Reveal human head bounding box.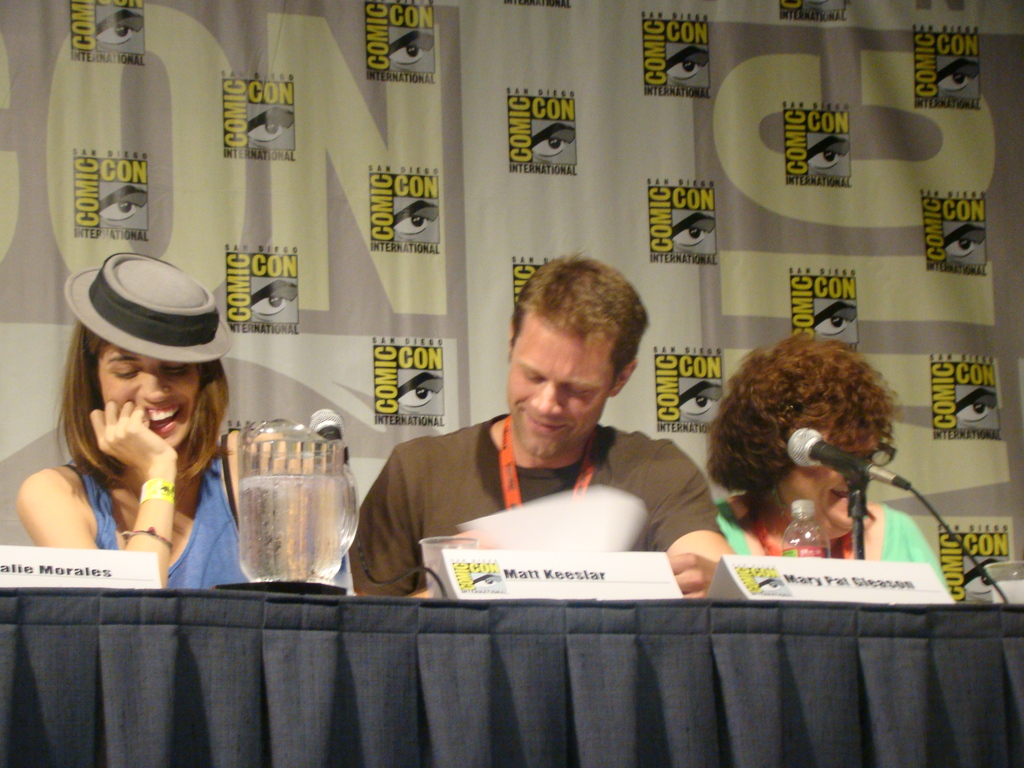
Revealed: l=711, t=335, r=902, b=534.
